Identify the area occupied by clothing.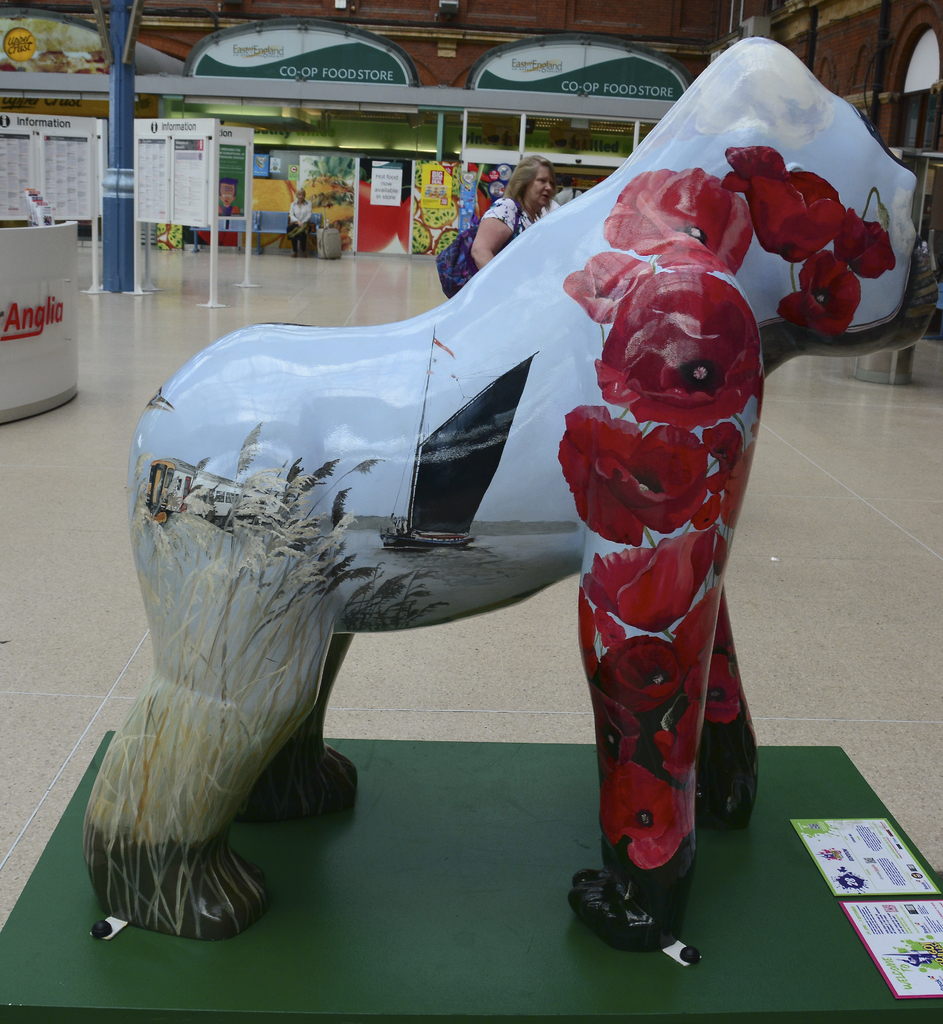
Area: <bbox>480, 199, 538, 237</bbox>.
